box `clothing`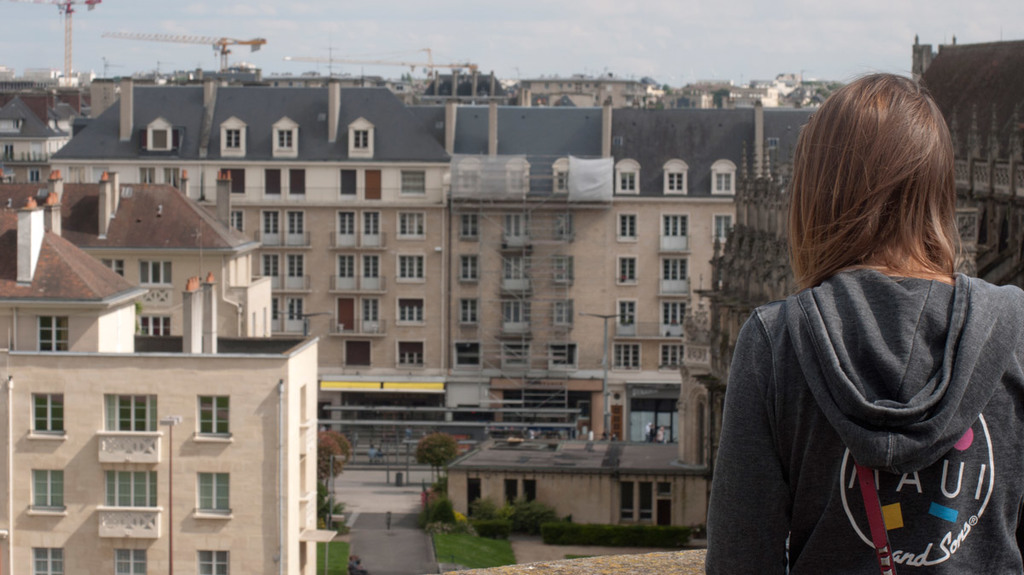
l=687, t=275, r=1020, b=574
